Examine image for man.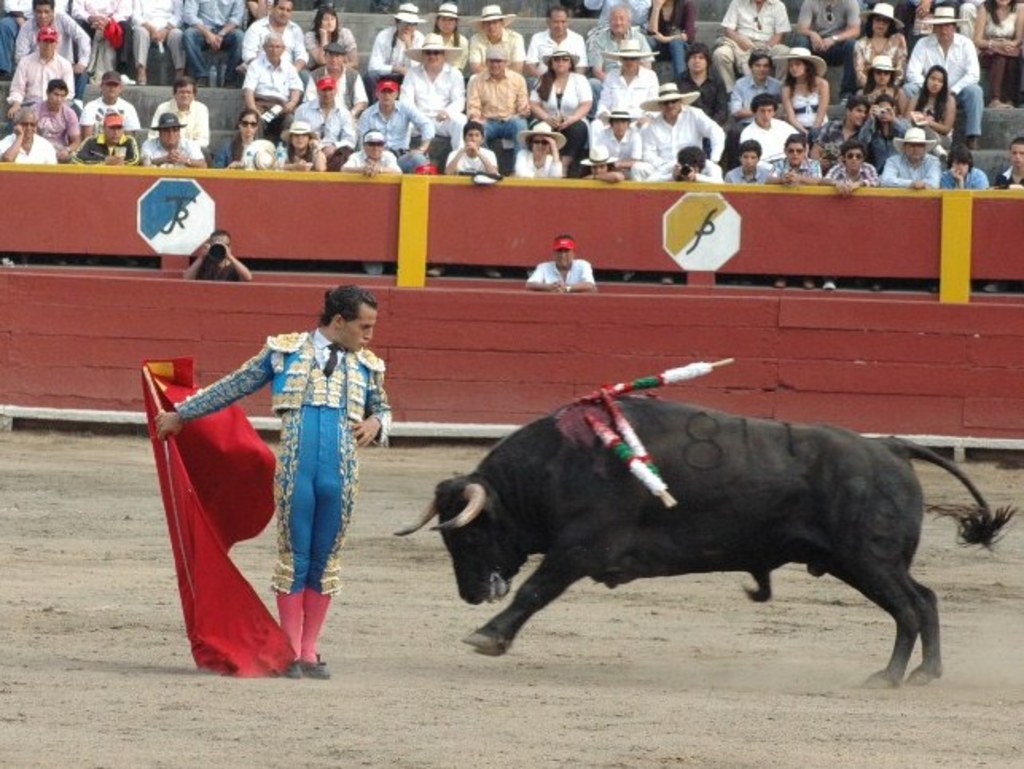
Examination result: [x1=175, y1=279, x2=384, y2=661].
